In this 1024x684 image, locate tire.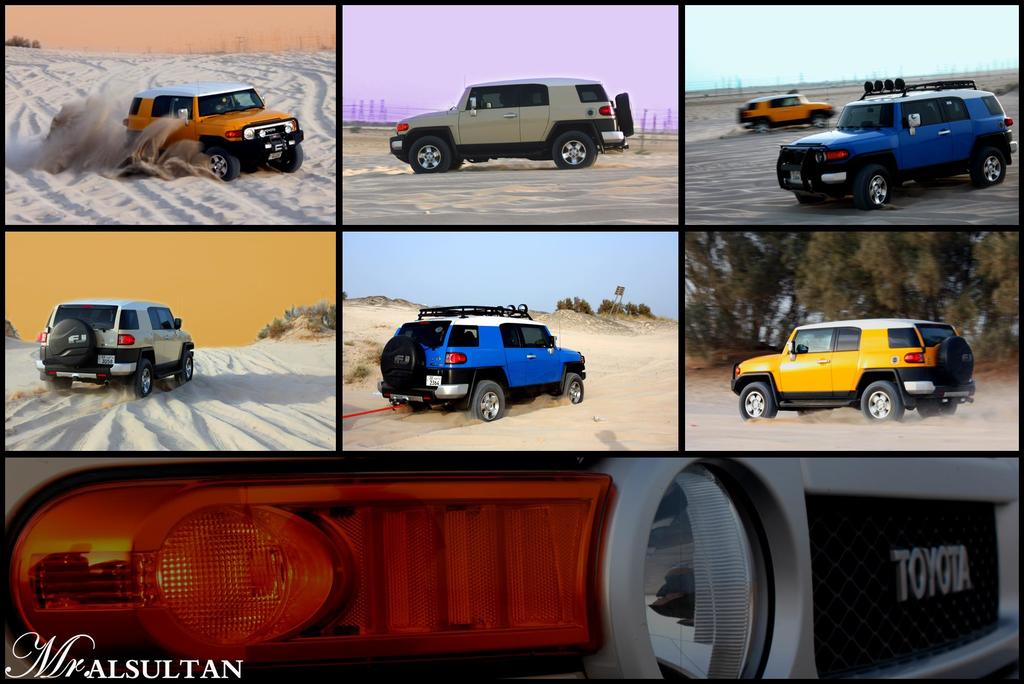
Bounding box: <bbox>612, 90, 639, 136</bbox>.
